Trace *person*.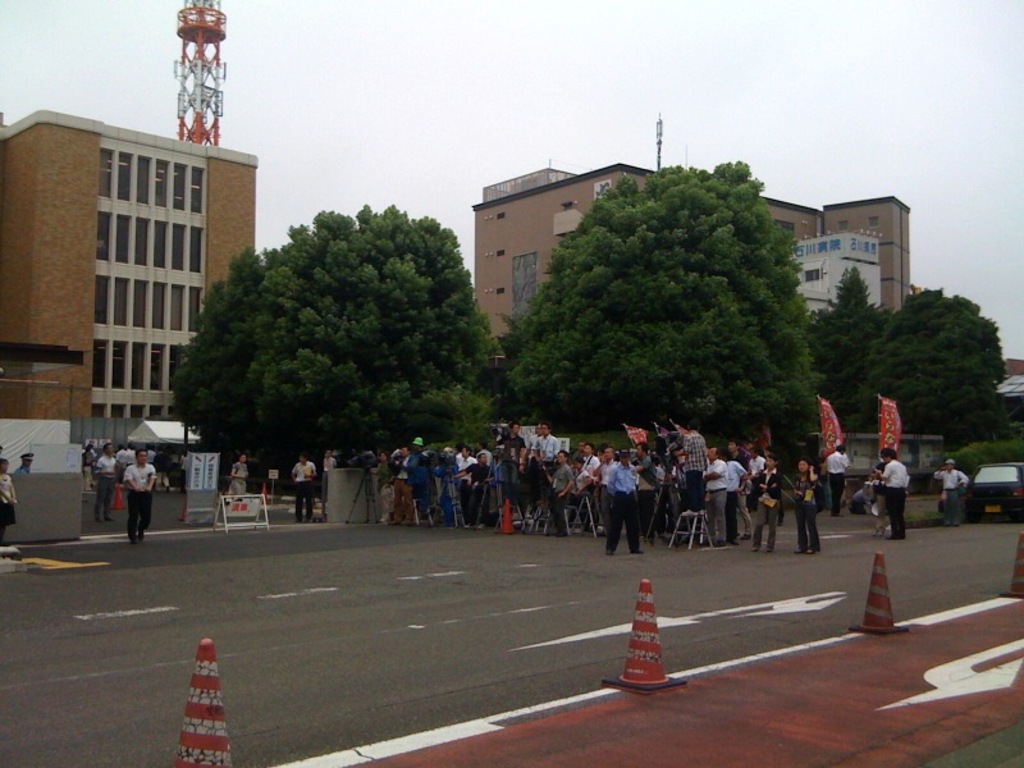
Traced to [x1=0, y1=460, x2=19, y2=547].
